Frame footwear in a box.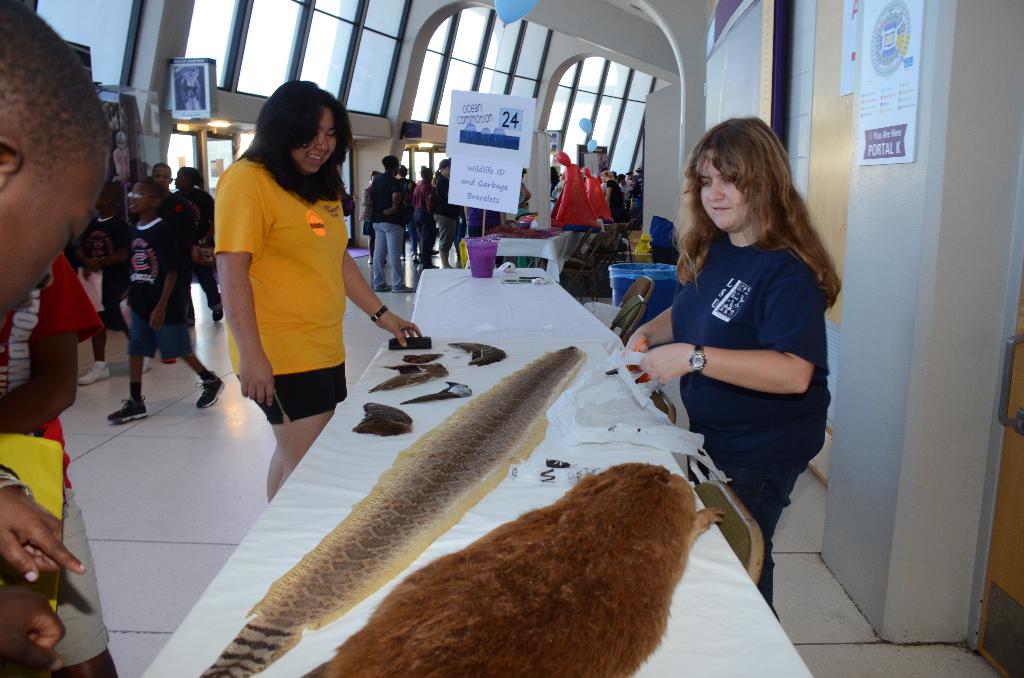
bbox=(108, 394, 151, 425).
